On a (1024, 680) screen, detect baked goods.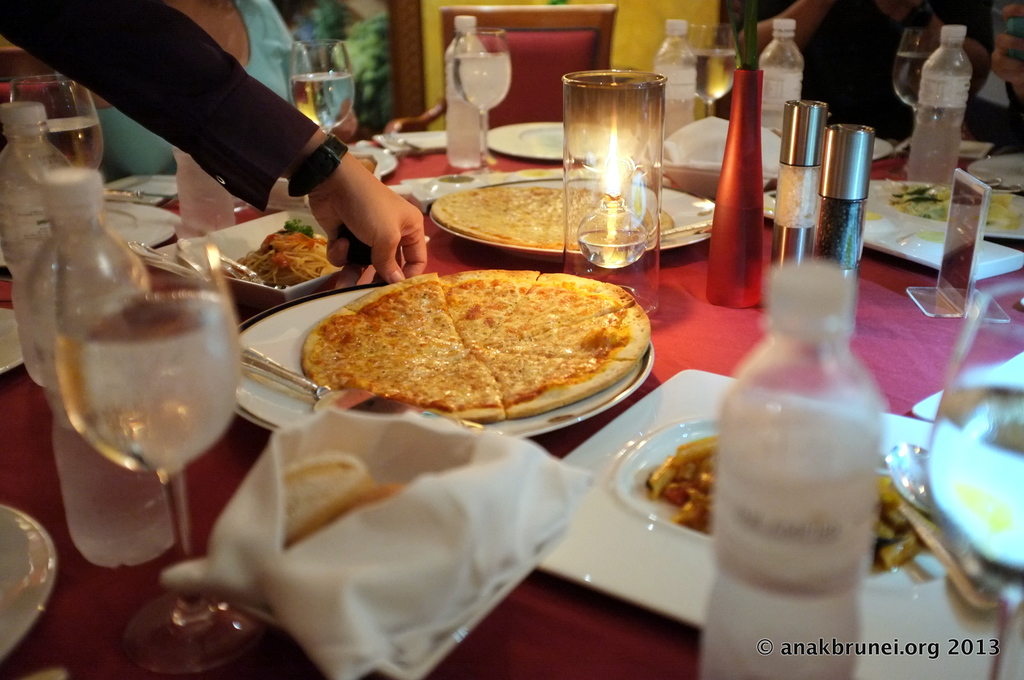
428 184 674 251.
